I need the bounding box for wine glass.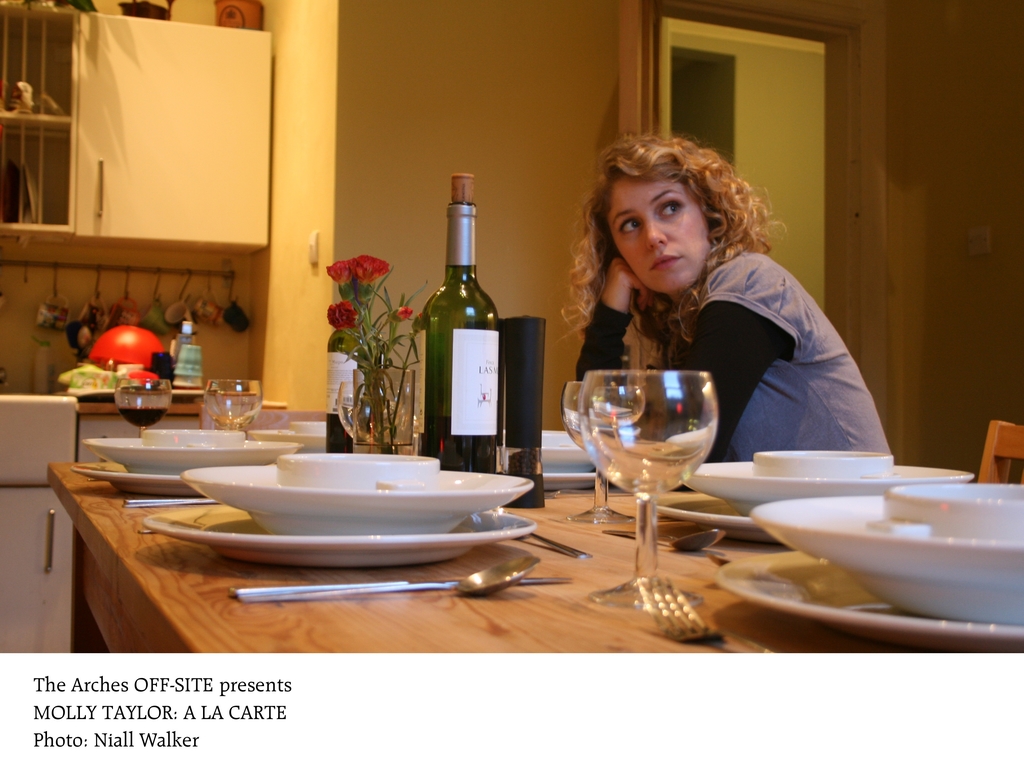
Here it is: detection(558, 380, 641, 523).
